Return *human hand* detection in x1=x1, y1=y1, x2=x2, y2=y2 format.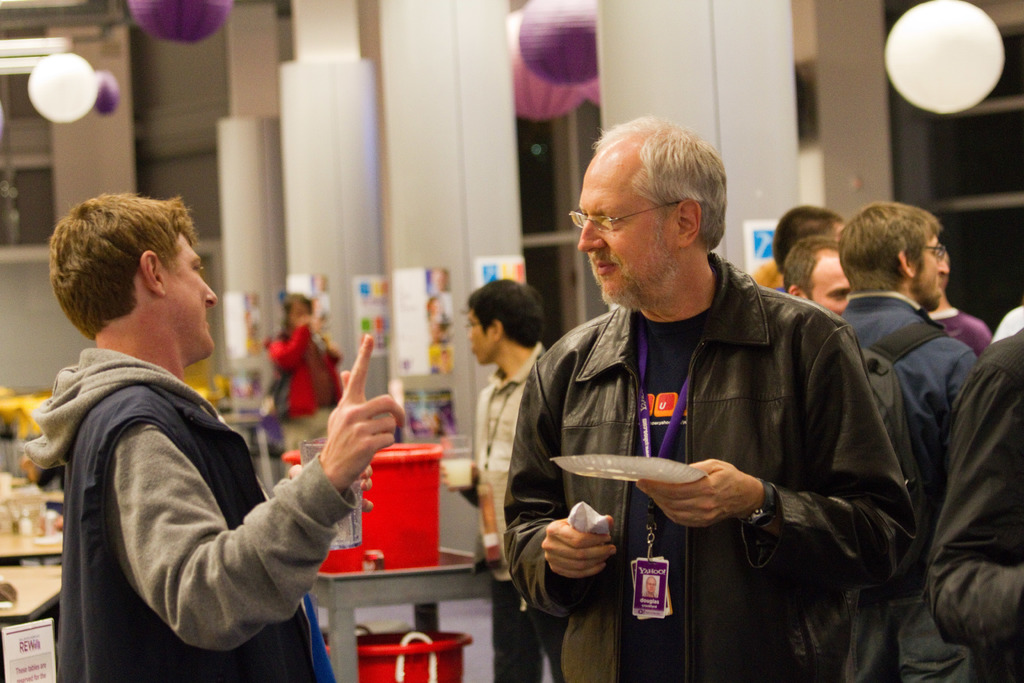
x1=439, y1=458, x2=480, y2=494.
